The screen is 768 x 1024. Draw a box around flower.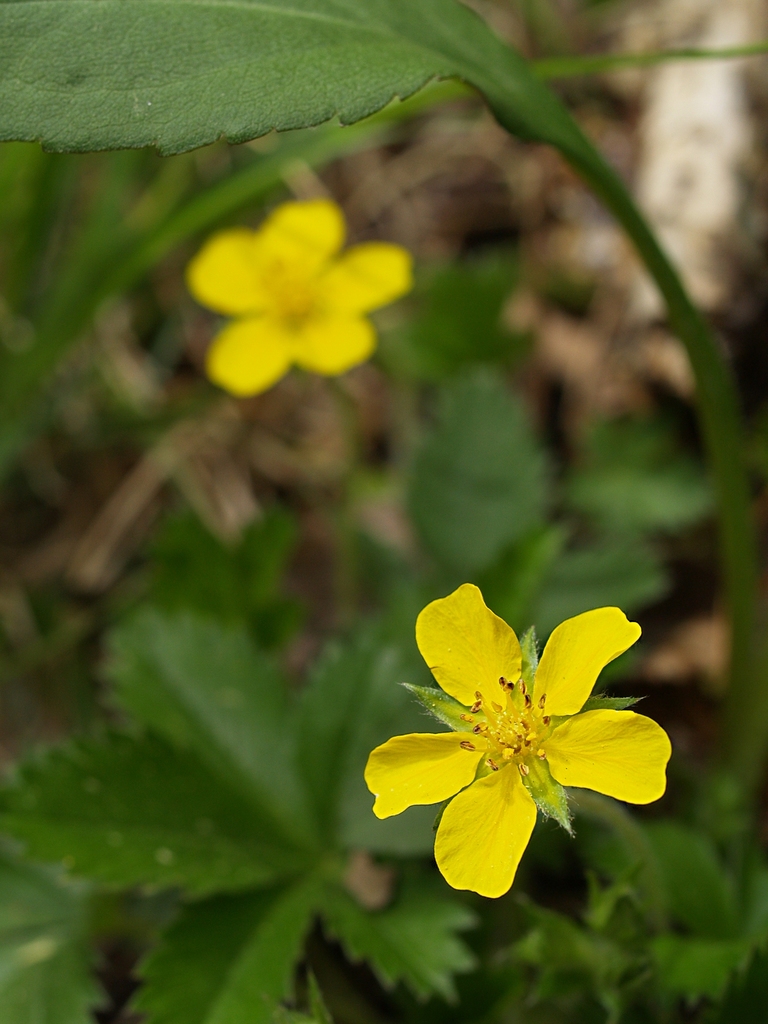
[375, 566, 671, 889].
